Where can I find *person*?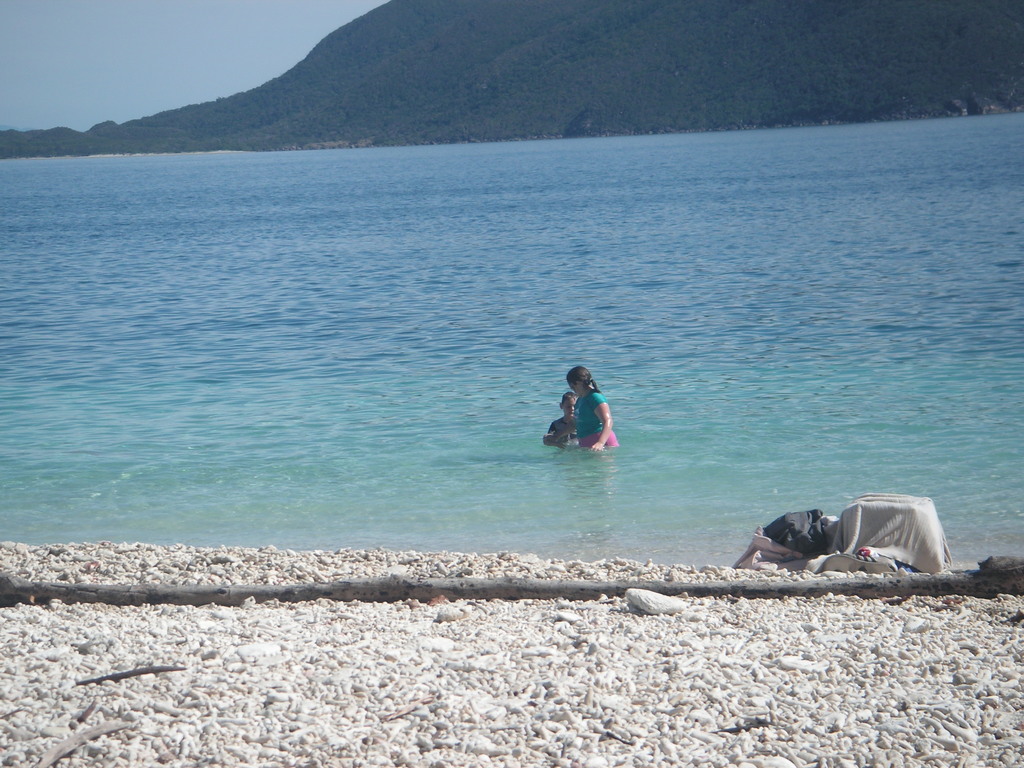
You can find it at locate(564, 368, 616, 448).
